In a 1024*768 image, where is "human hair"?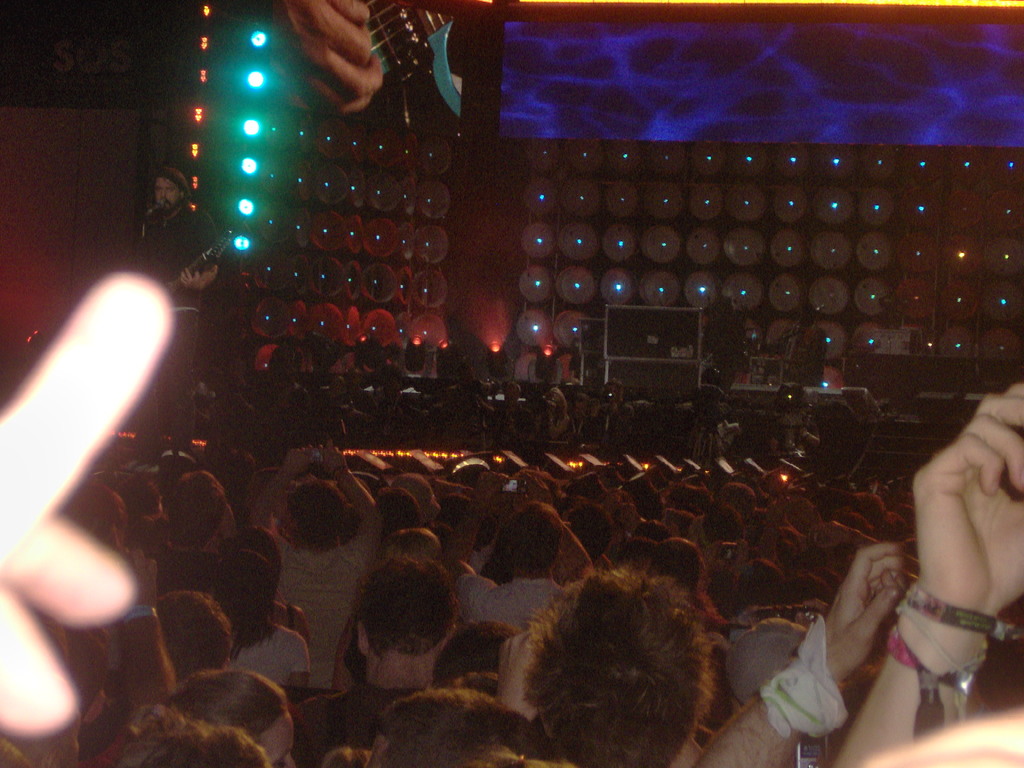
crop(368, 679, 509, 767).
